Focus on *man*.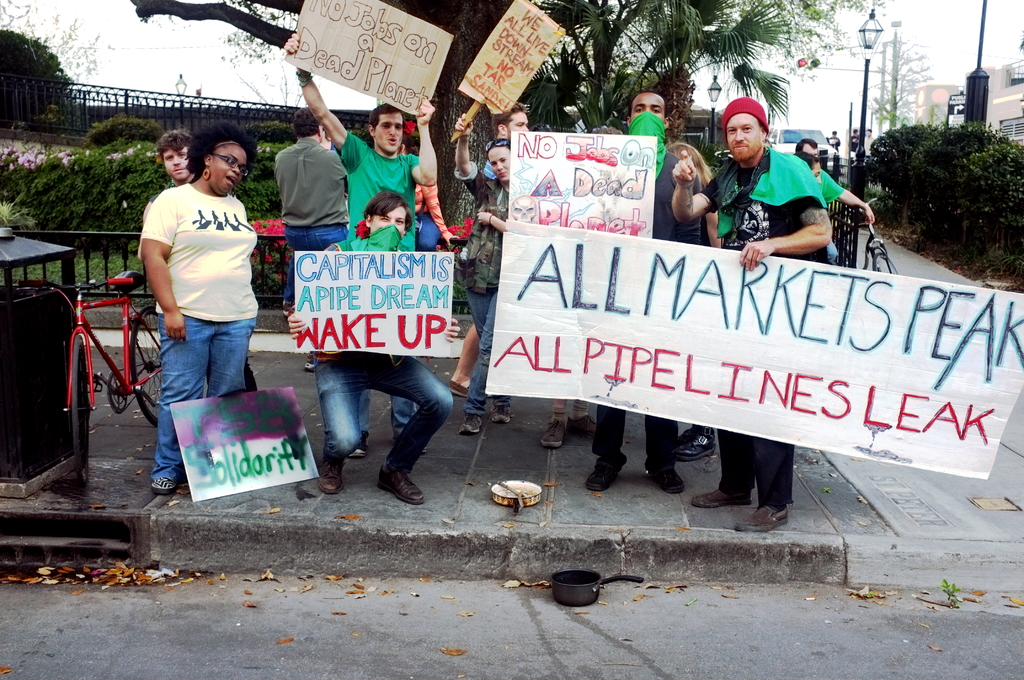
Focused at rect(826, 130, 842, 175).
